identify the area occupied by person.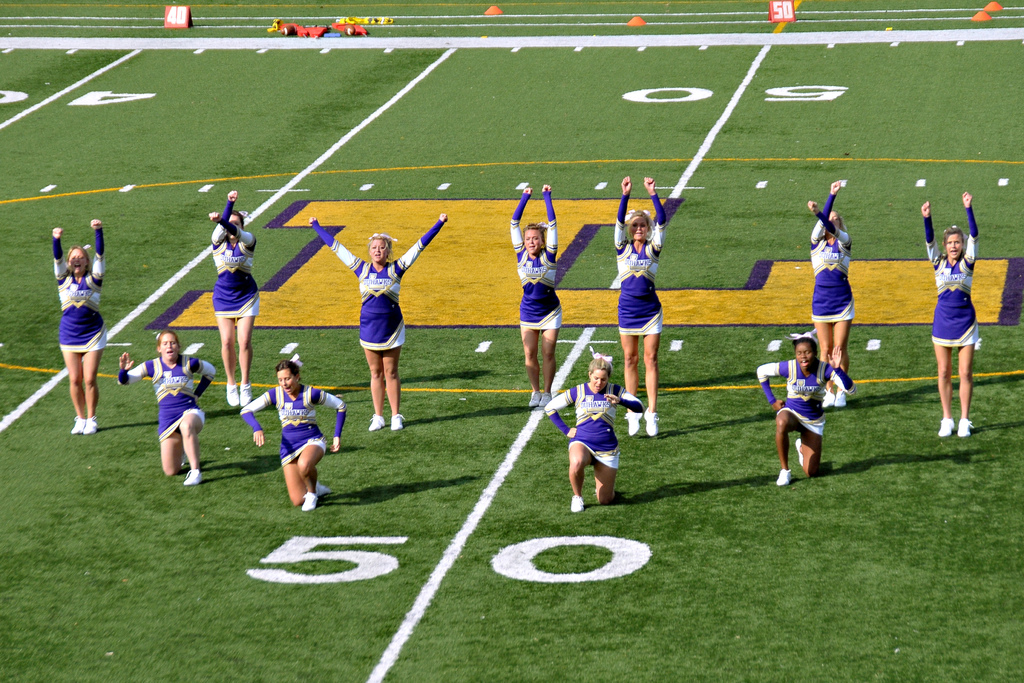
Area: x1=207, y1=188, x2=260, y2=408.
